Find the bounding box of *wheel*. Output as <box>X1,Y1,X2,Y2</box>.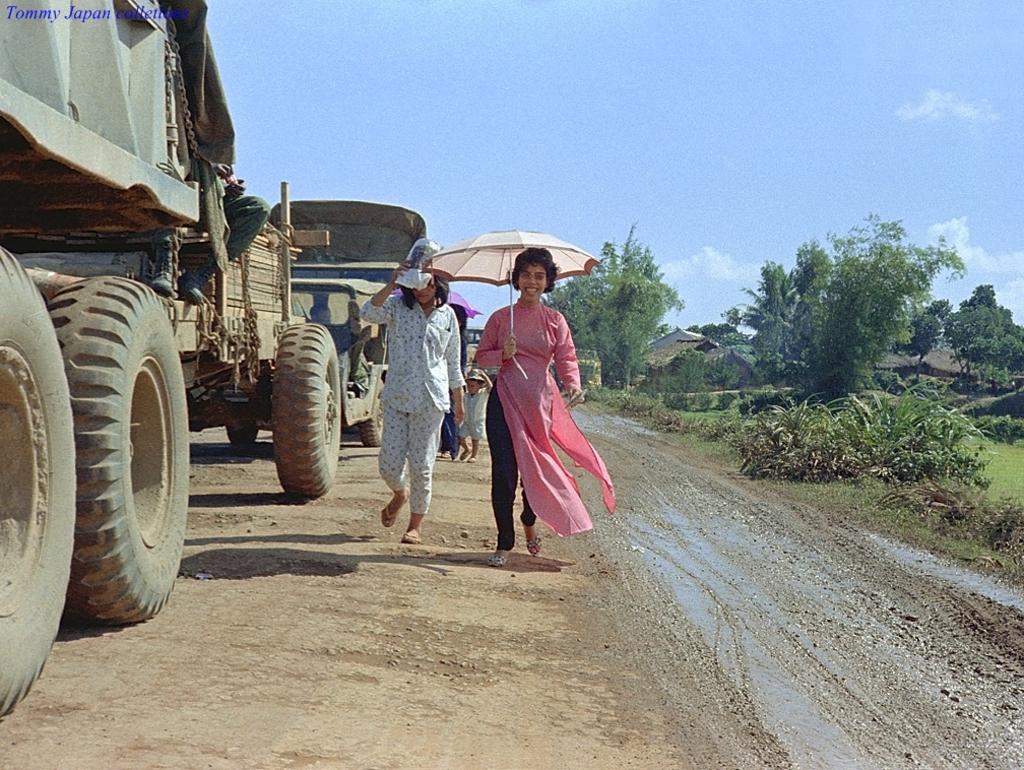
<box>225,426,254,439</box>.
